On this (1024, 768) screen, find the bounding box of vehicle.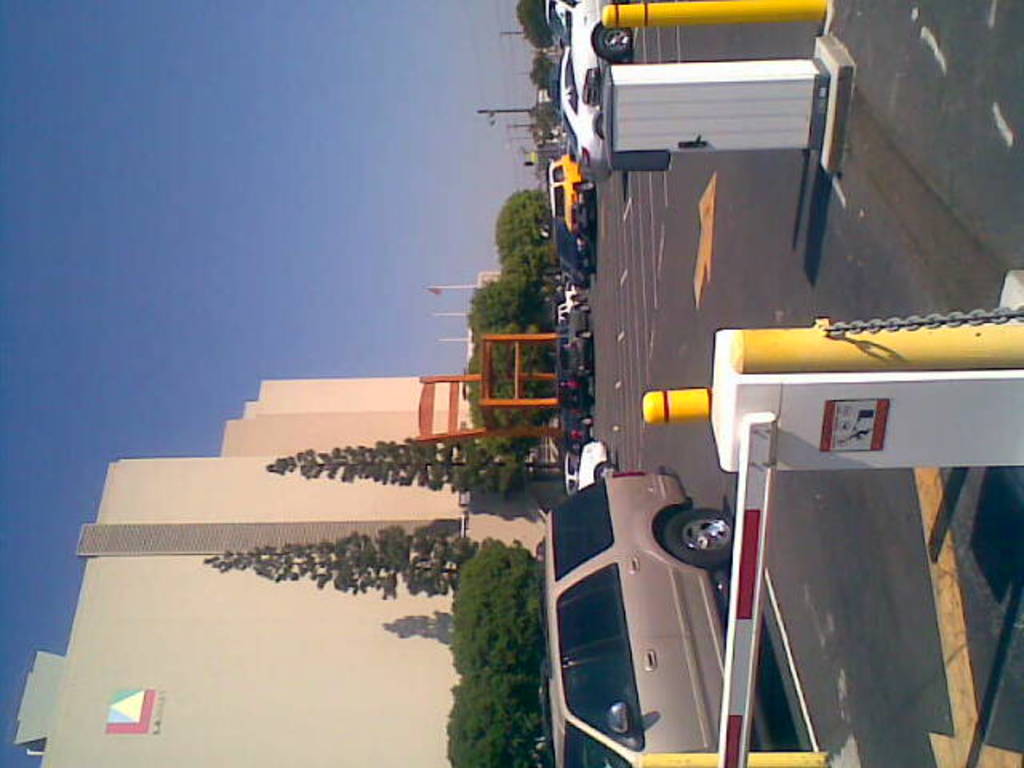
Bounding box: {"left": 562, "top": 301, "right": 592, "bottom": 374}.
